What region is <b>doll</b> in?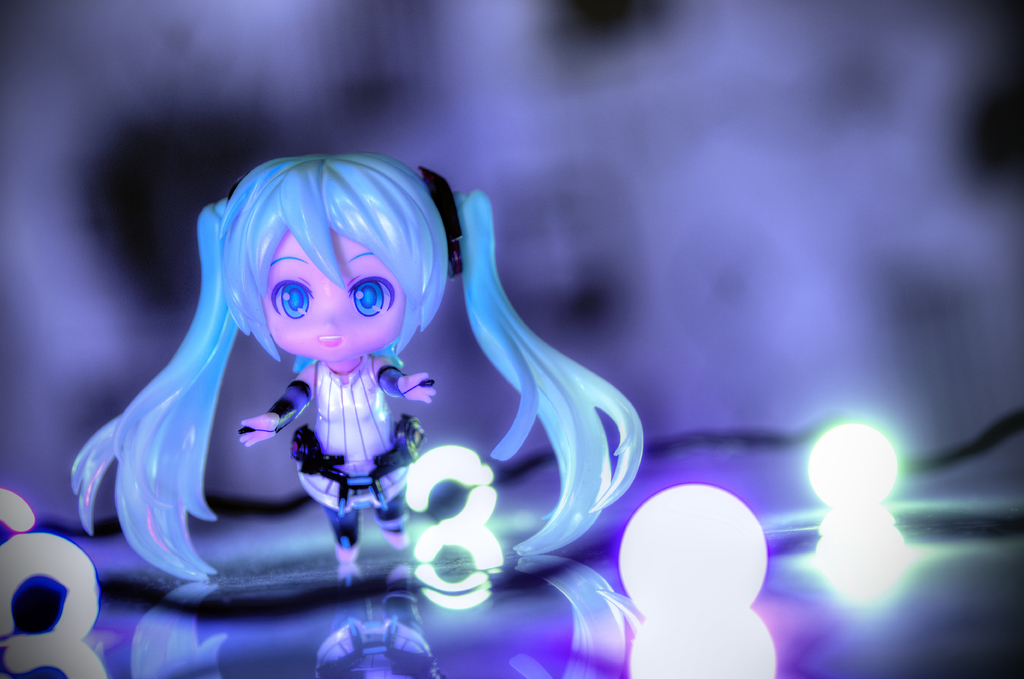
BBox(74, 143, 625, 642).
